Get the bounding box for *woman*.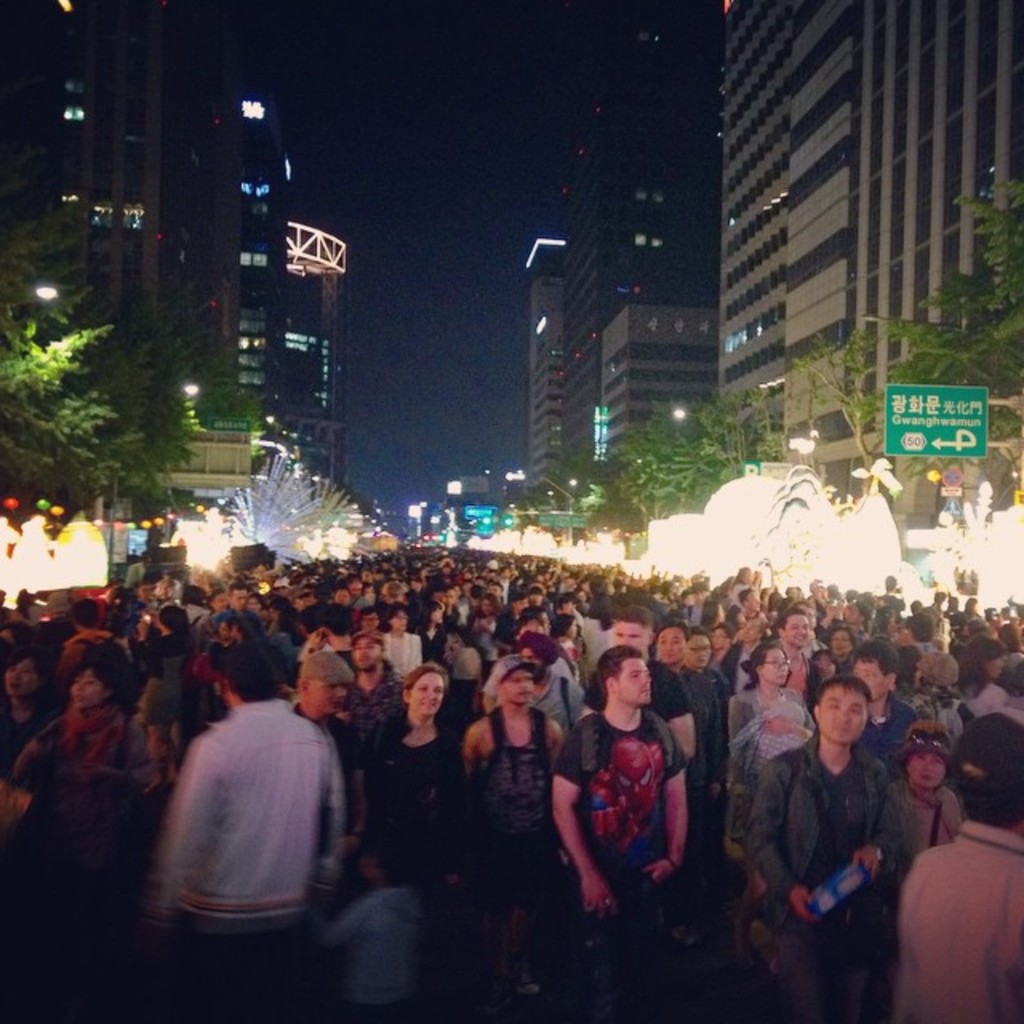
pyautogui.locateOnScreen(725, 638, 814, 840).
